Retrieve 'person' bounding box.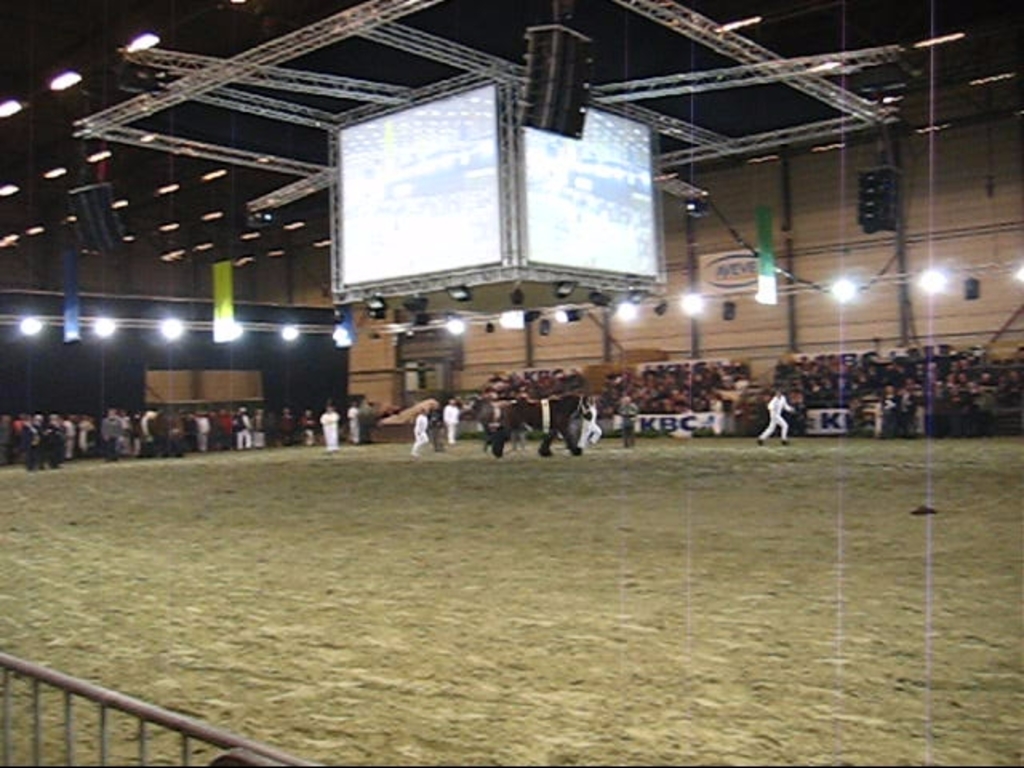
Bounding box: (left=618, top=390, right=638, bottom=445).
